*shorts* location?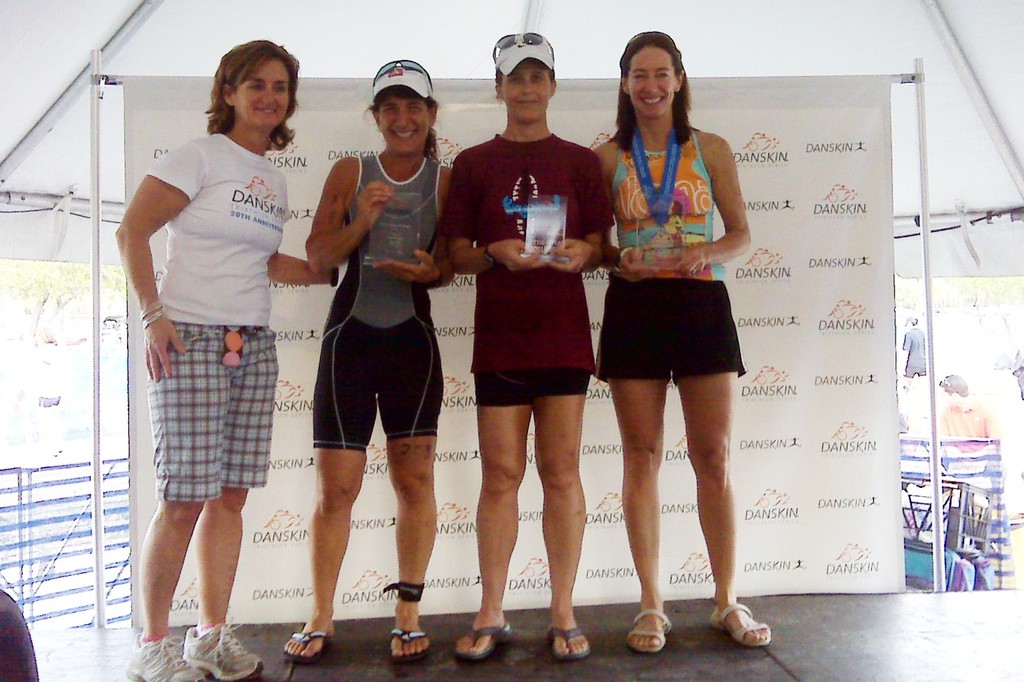
147/325/278/504
